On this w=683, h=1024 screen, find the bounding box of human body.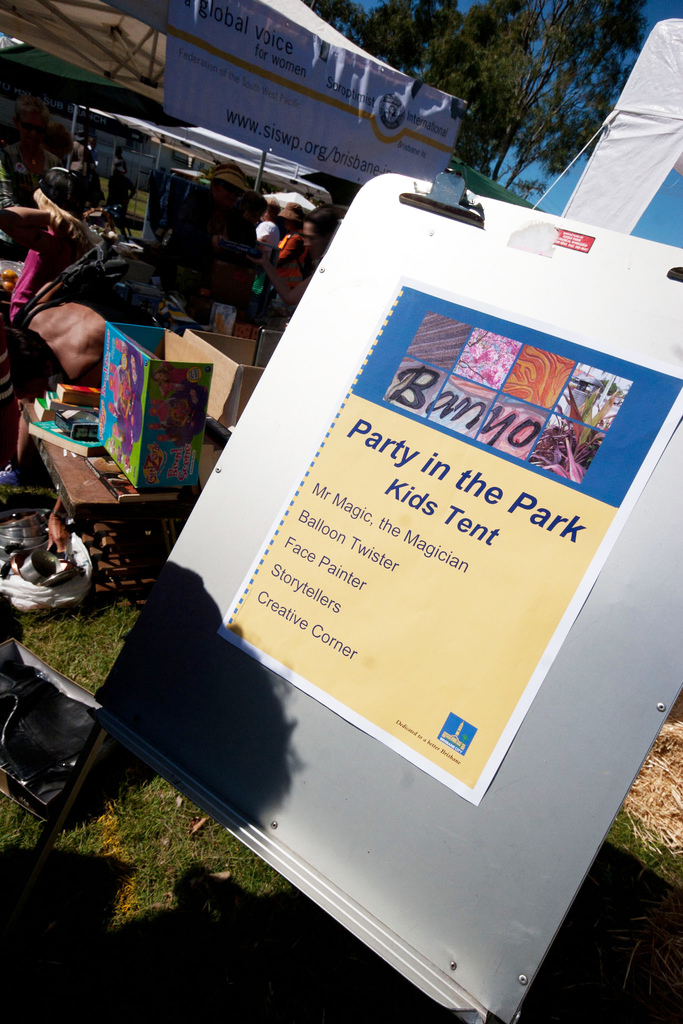
Bounding box: x1=106 y1=159 x2=138 y2=241.
